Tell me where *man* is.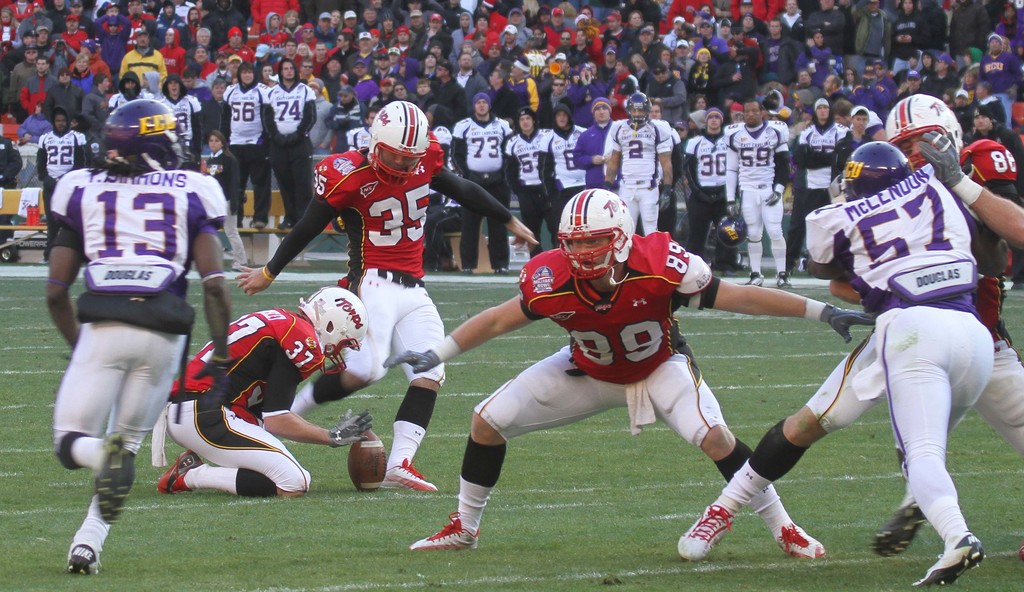
*man* is at (left=678, top=92, right=1023, bottom=557).
